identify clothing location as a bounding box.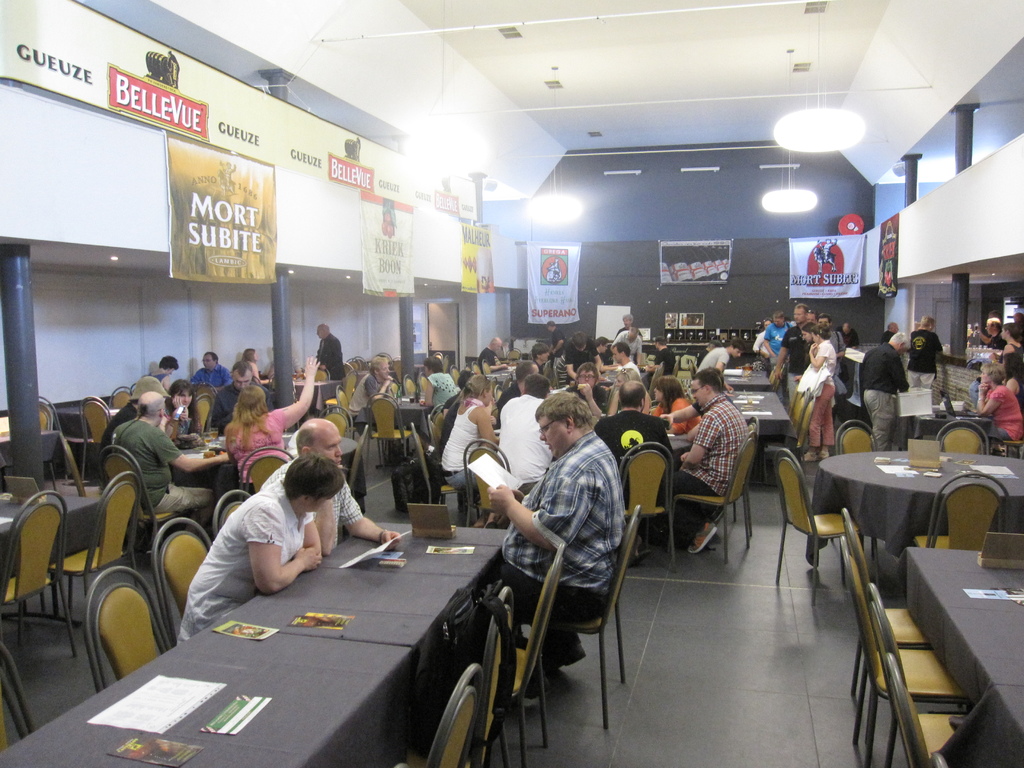
l=454, t=433, r=624, b=664.
